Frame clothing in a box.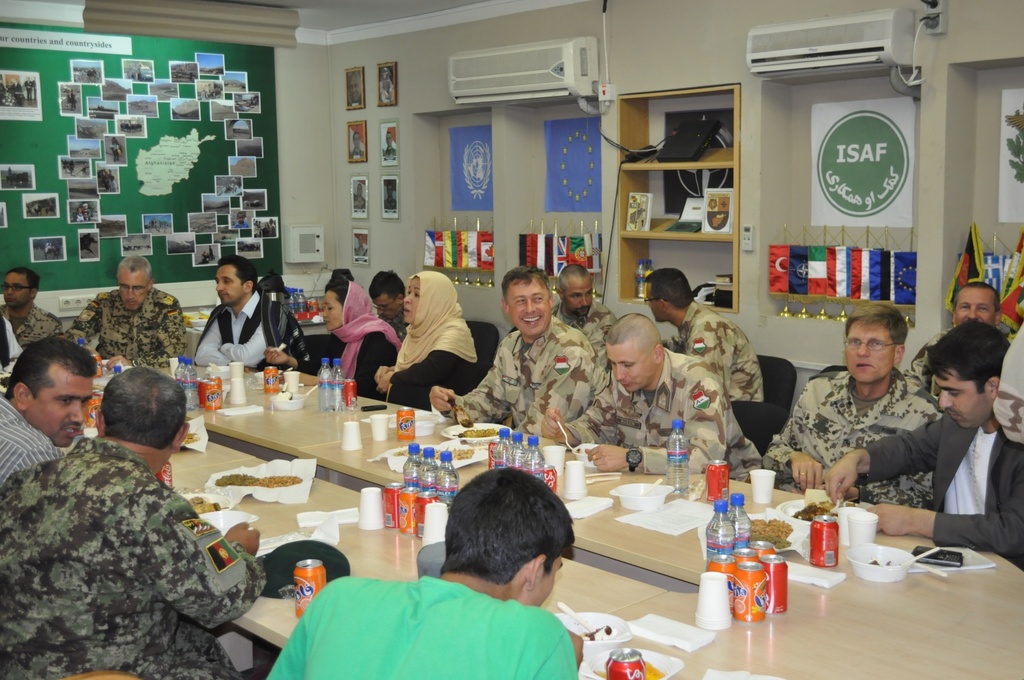
box=[459, 323, 614, 445].
